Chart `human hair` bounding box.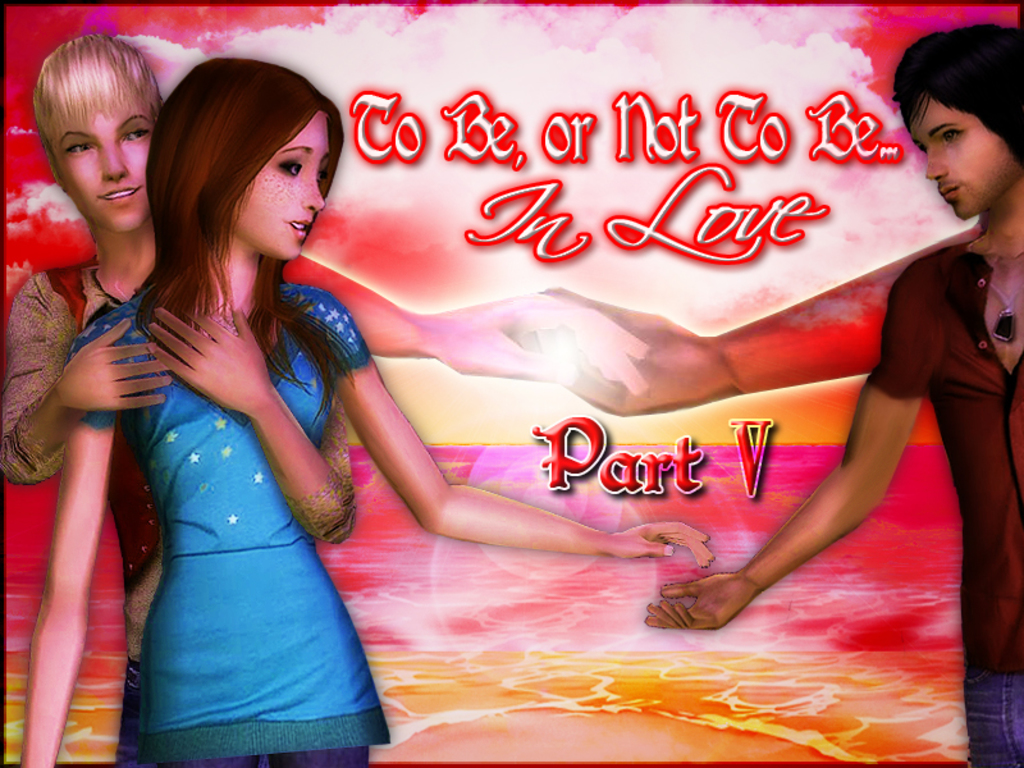
Charted: {"x1": 886, "y1": 23, "x2": 1018, "y2": 157}.
